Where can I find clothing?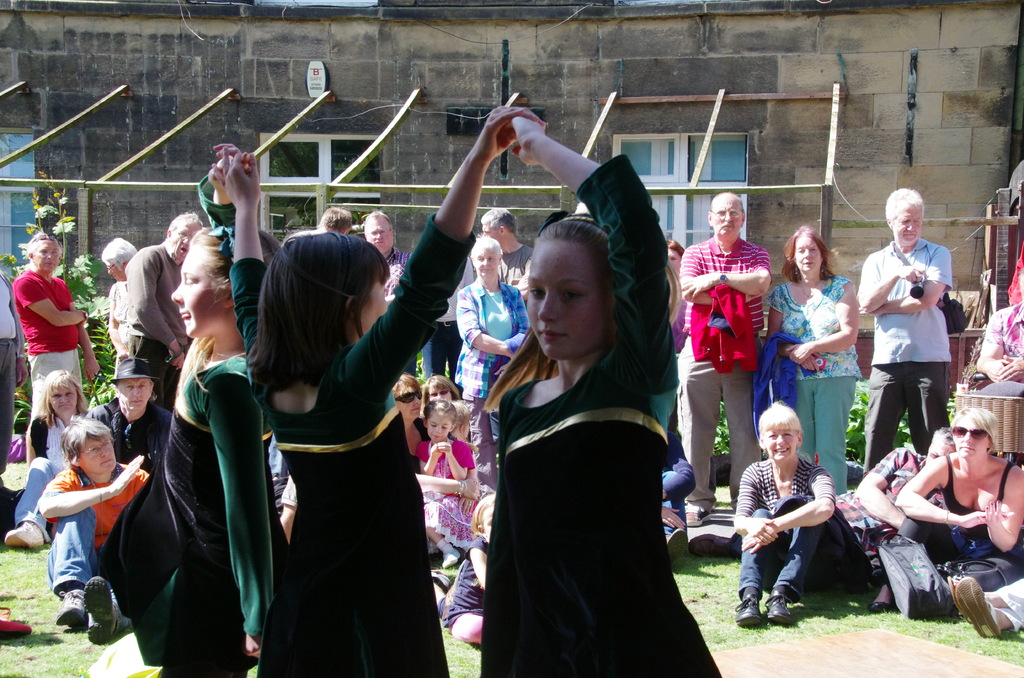
You can find it at (127,243,195,397).
